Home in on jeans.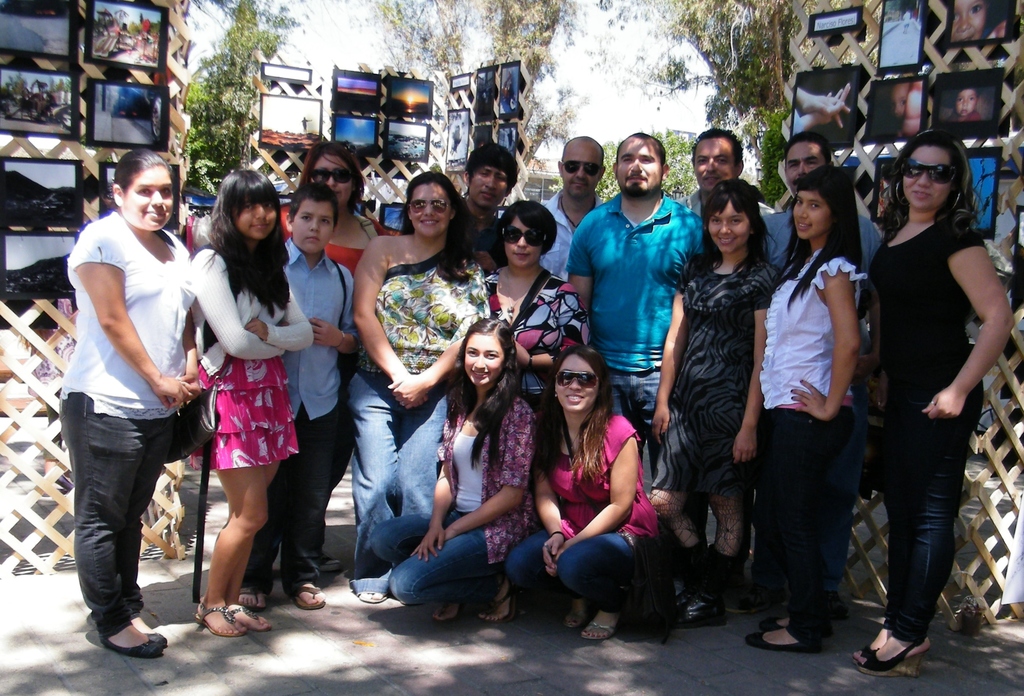
Homed in at BBox(372, 510, 500, 608).
